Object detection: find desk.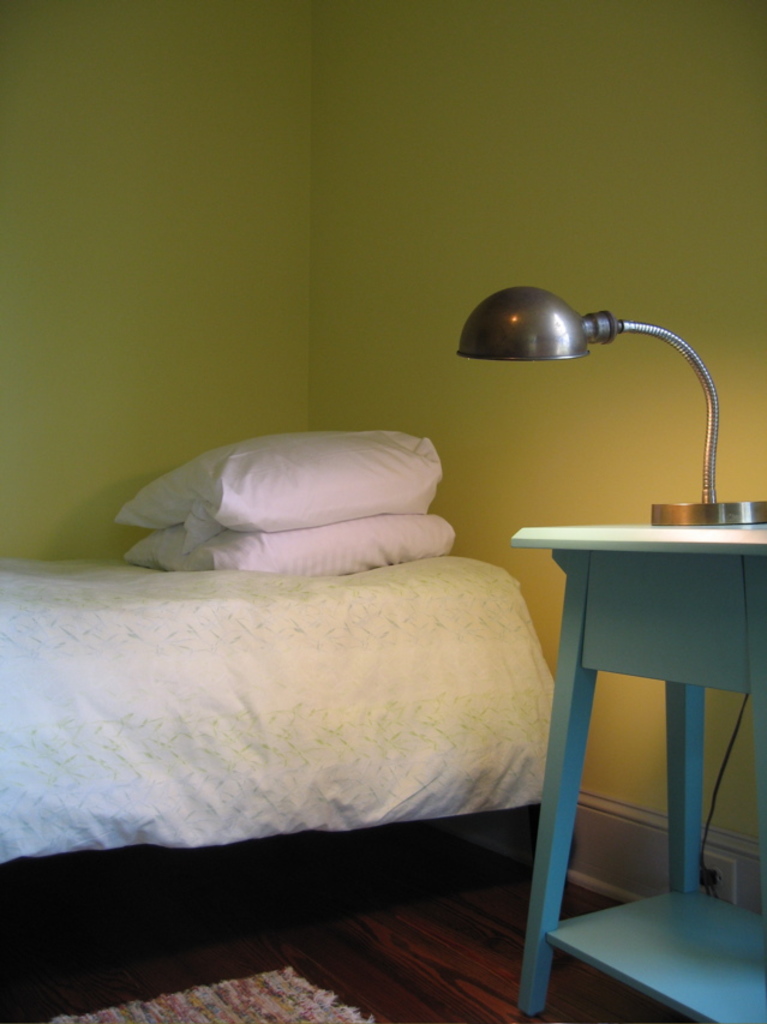
515:480:738:958.
